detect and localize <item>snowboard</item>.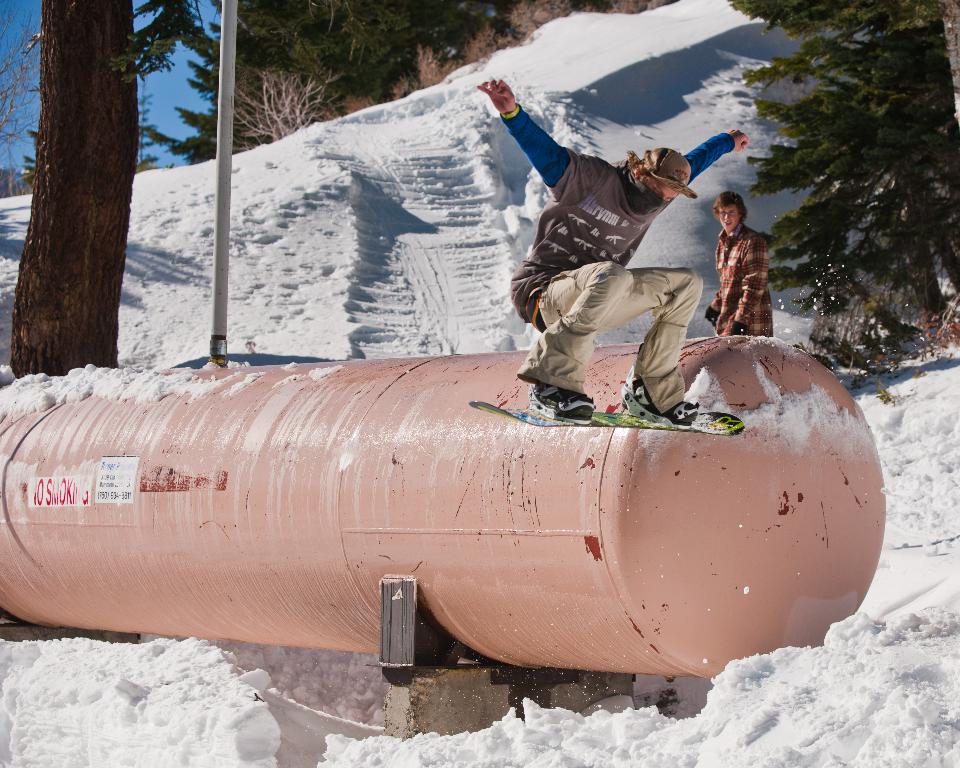
Localized at 466 368 745 436.
